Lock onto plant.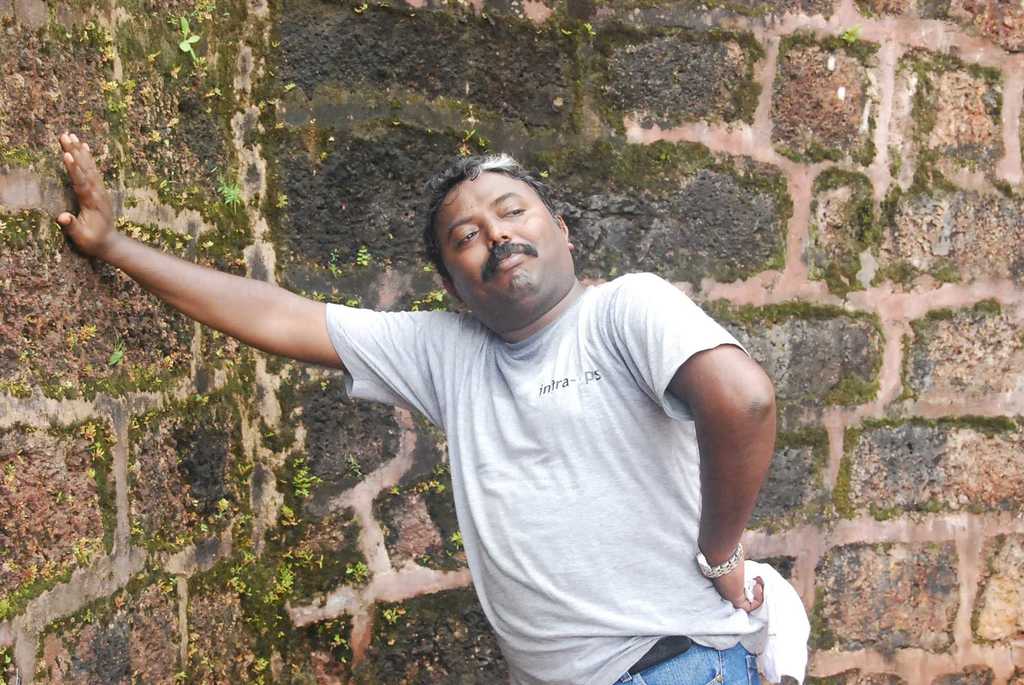
Locked: box=[474, 139, 487, 148].
